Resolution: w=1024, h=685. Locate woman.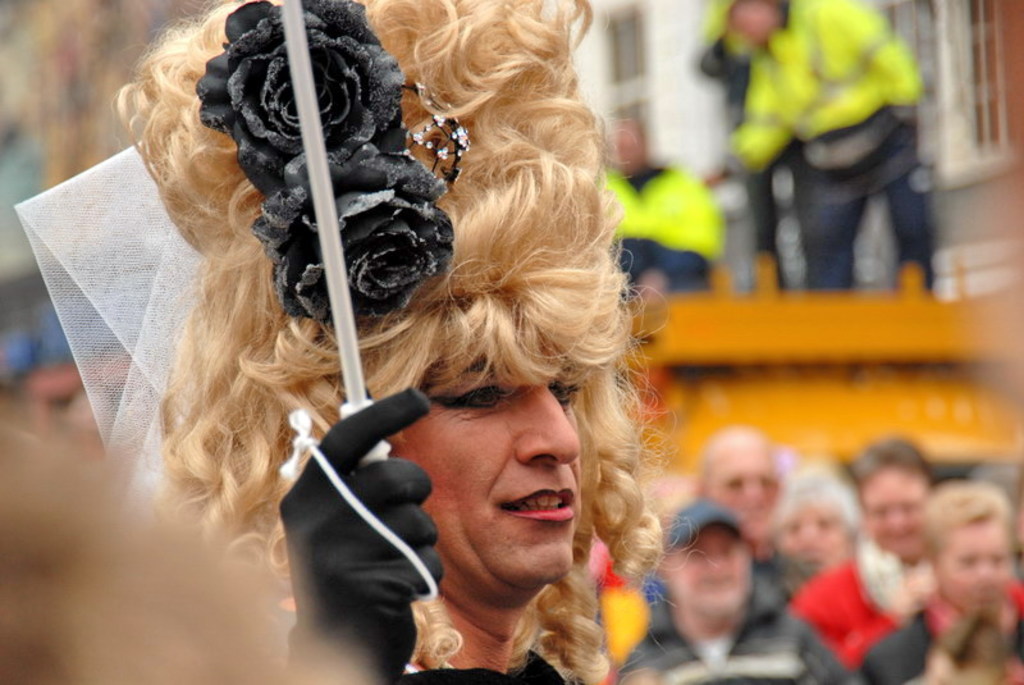
x1=854 y1=480 x2=1023 y2=684.
